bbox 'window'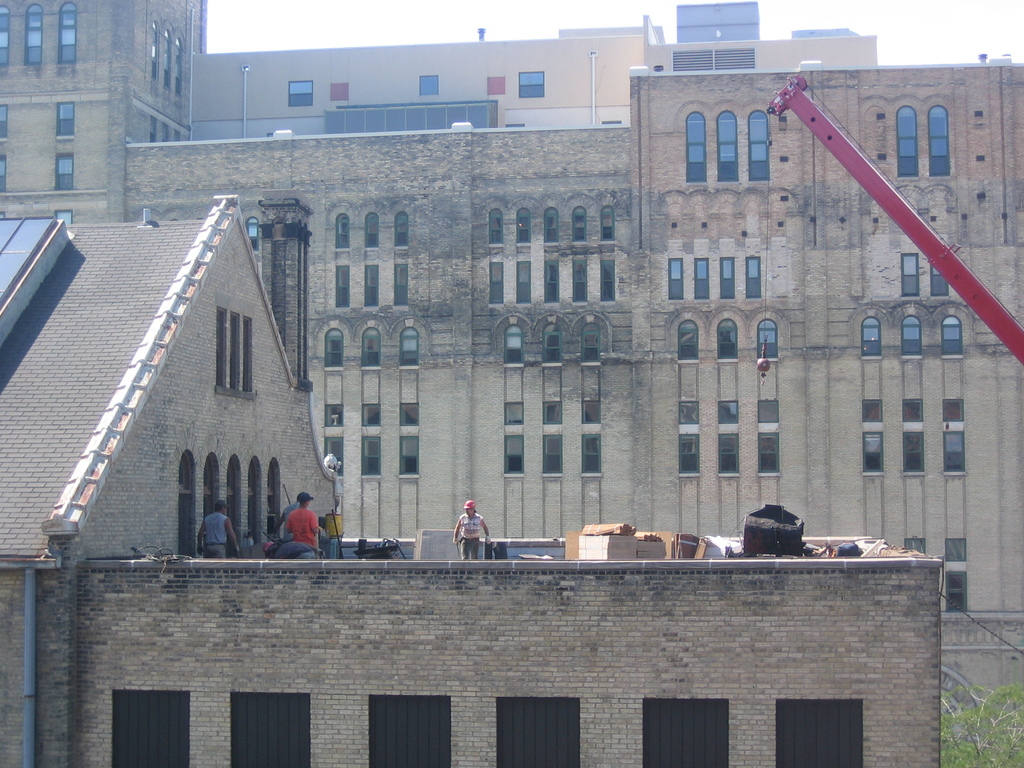
[left=0, top=154, right=8, bottom=192]
